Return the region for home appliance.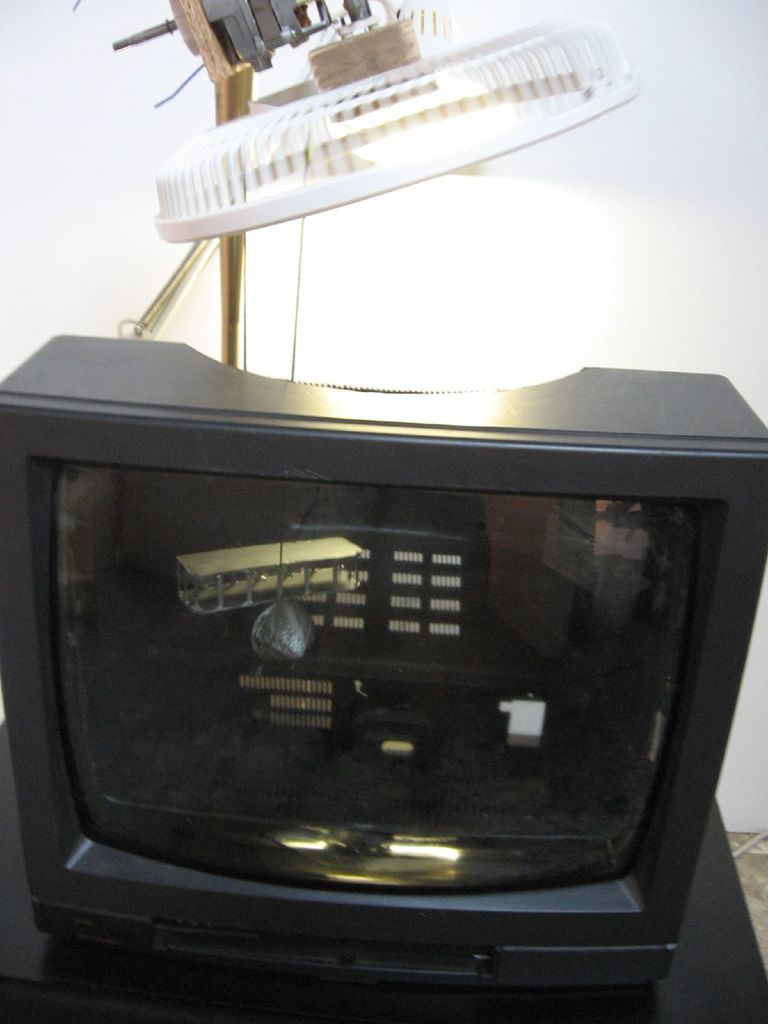
<box>6,218,767,1008</box>.
